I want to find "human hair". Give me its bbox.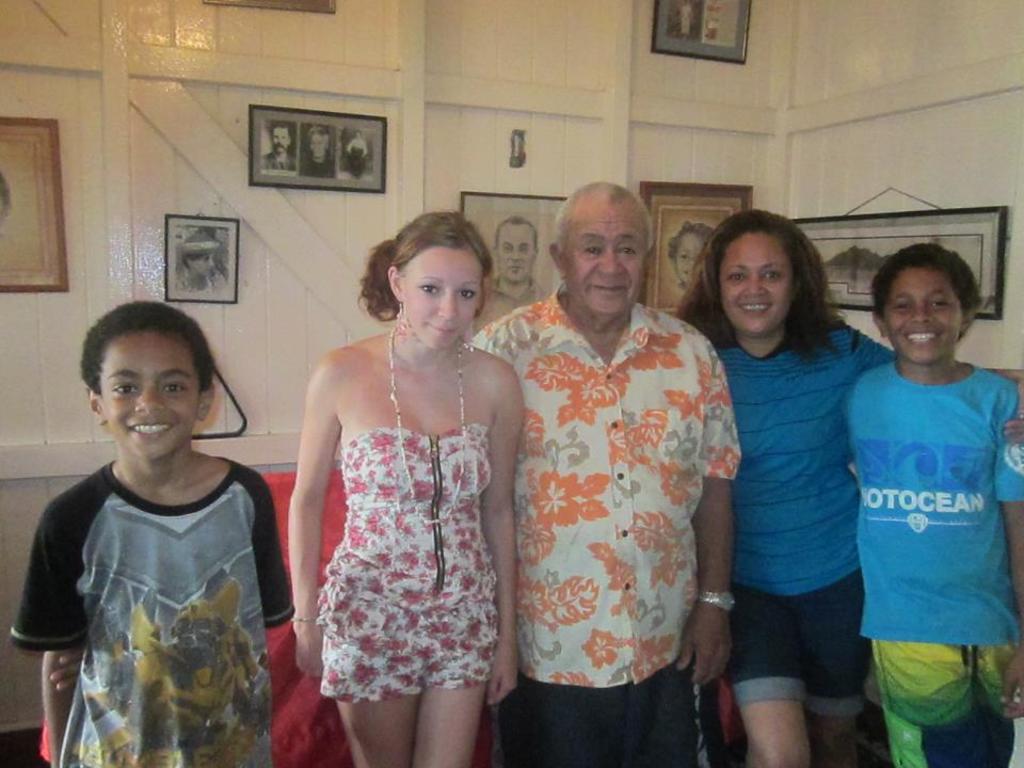
269/121/289/138.
